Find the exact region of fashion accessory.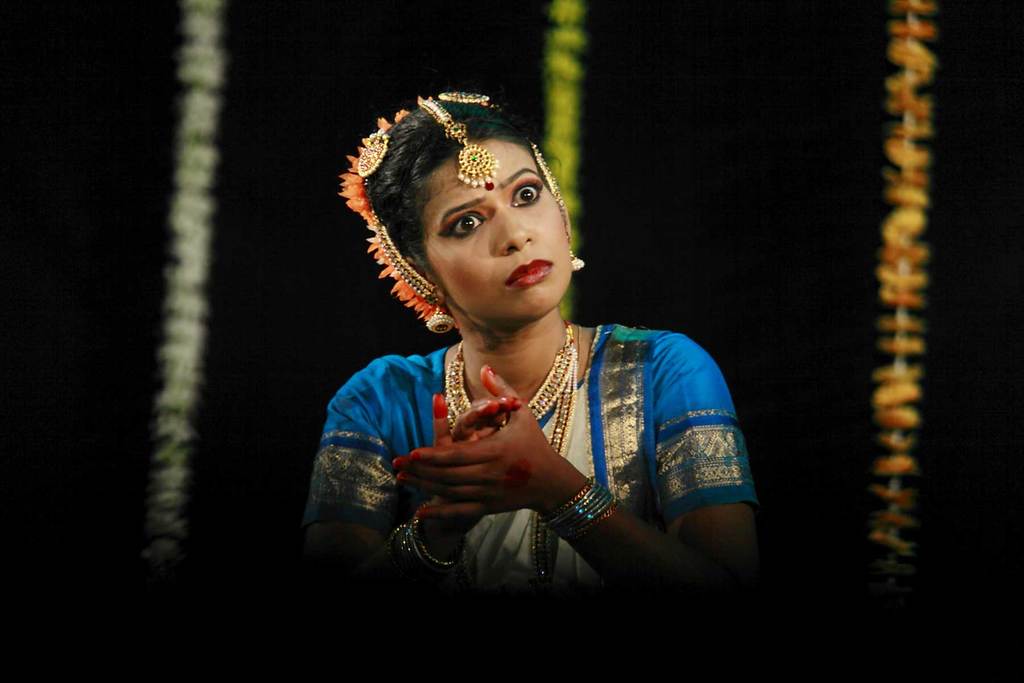
Exact region: bbox(342, 97, 445, 324).
